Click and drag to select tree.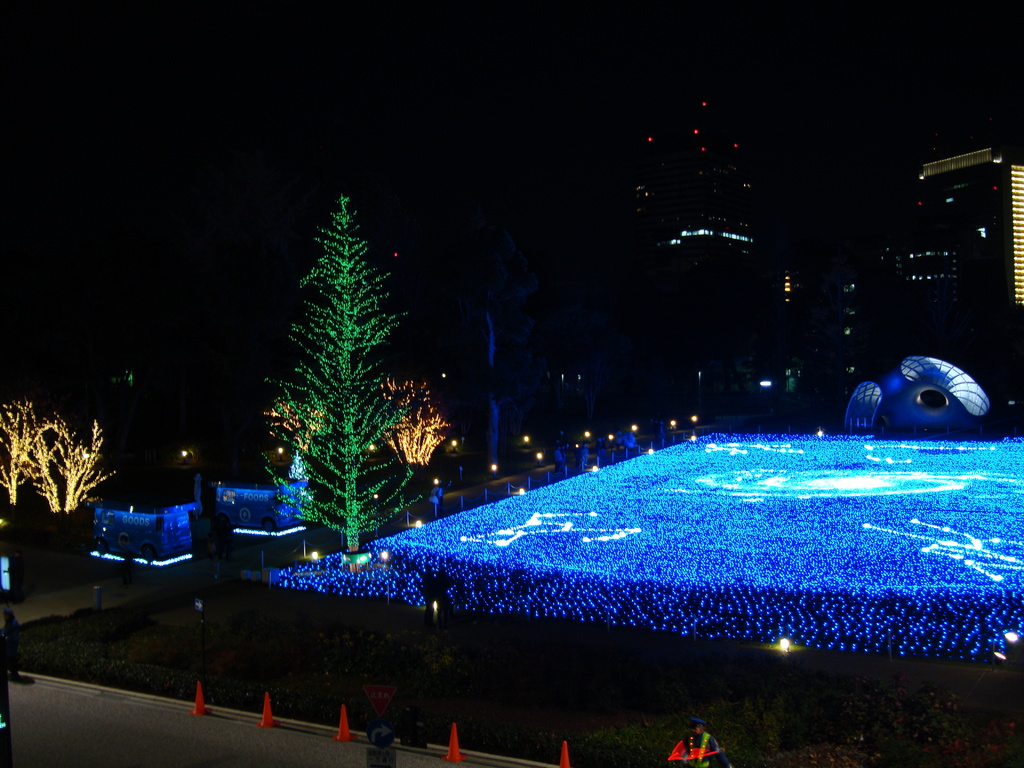
Selection: [left=0, top=396, right=63, bottom=504].
